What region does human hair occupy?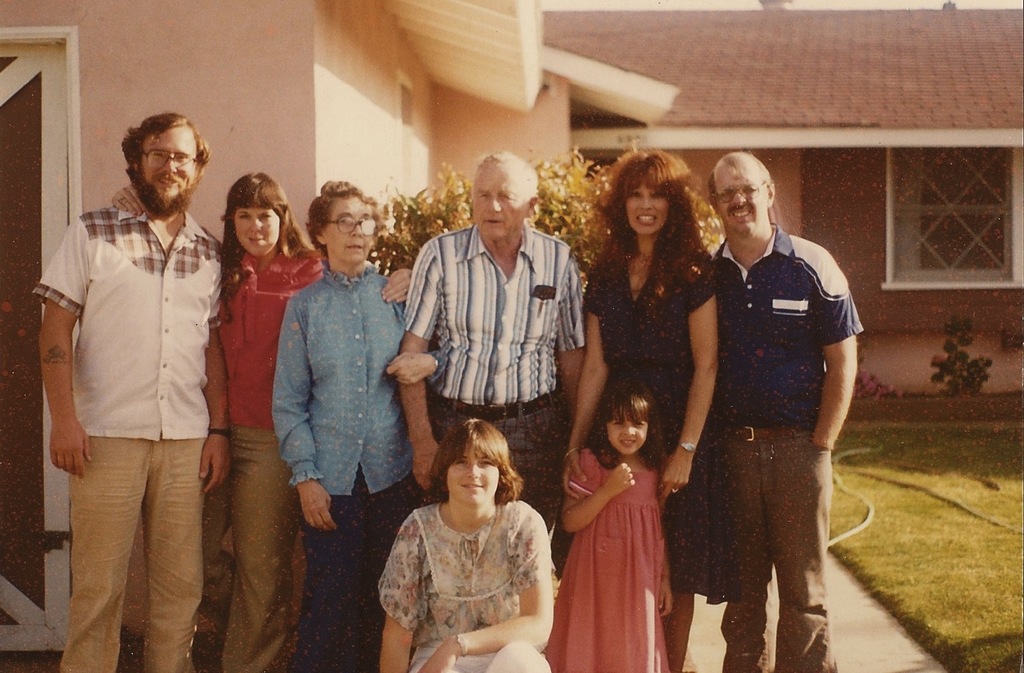
rect(308, 178, 392, 259).
